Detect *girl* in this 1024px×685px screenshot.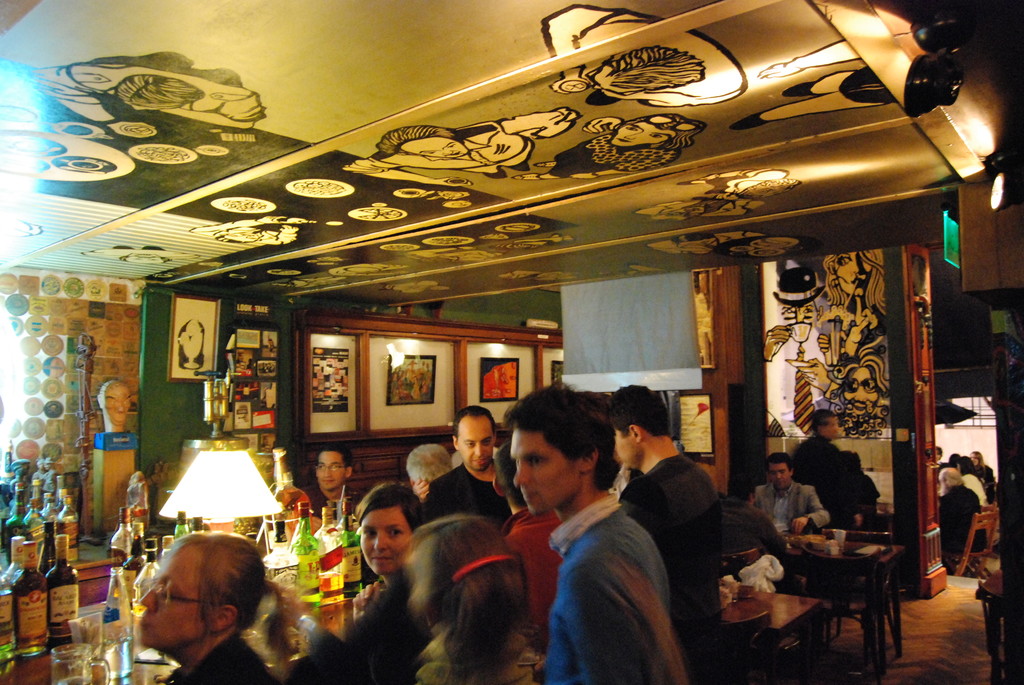
Detection: (left=289, top=483, right=433, bottom=684).
